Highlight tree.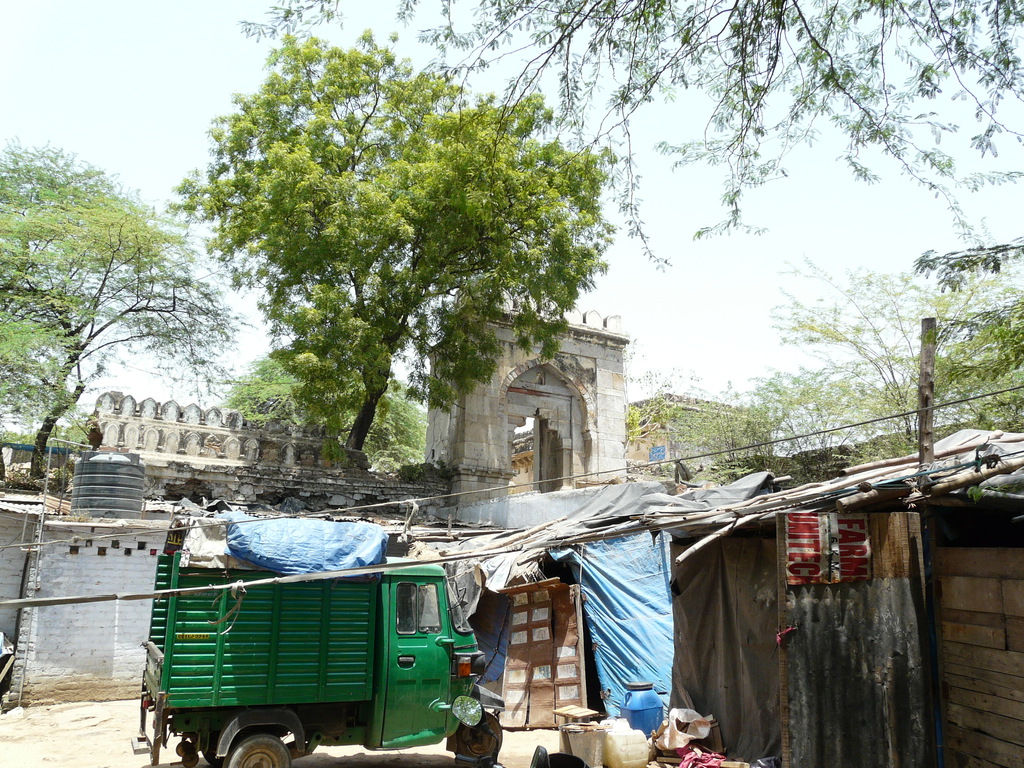
Highlighted region: {"x1": 0, "y1": 124, "x2": 256, "y2": 490}.
